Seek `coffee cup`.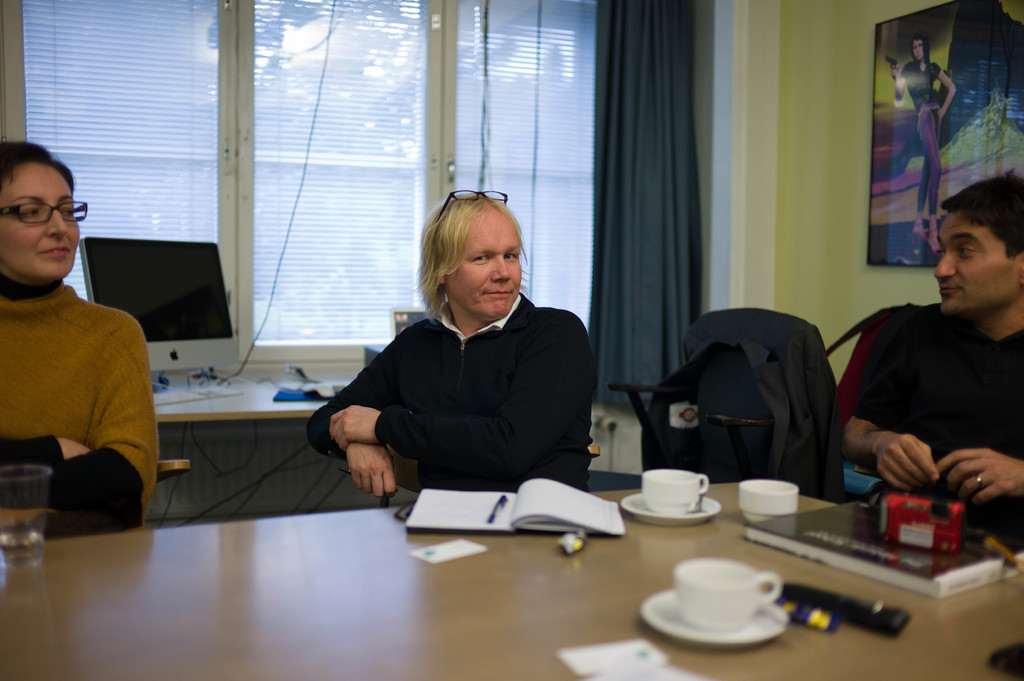
bbox=[643, 470, 710, 513].
